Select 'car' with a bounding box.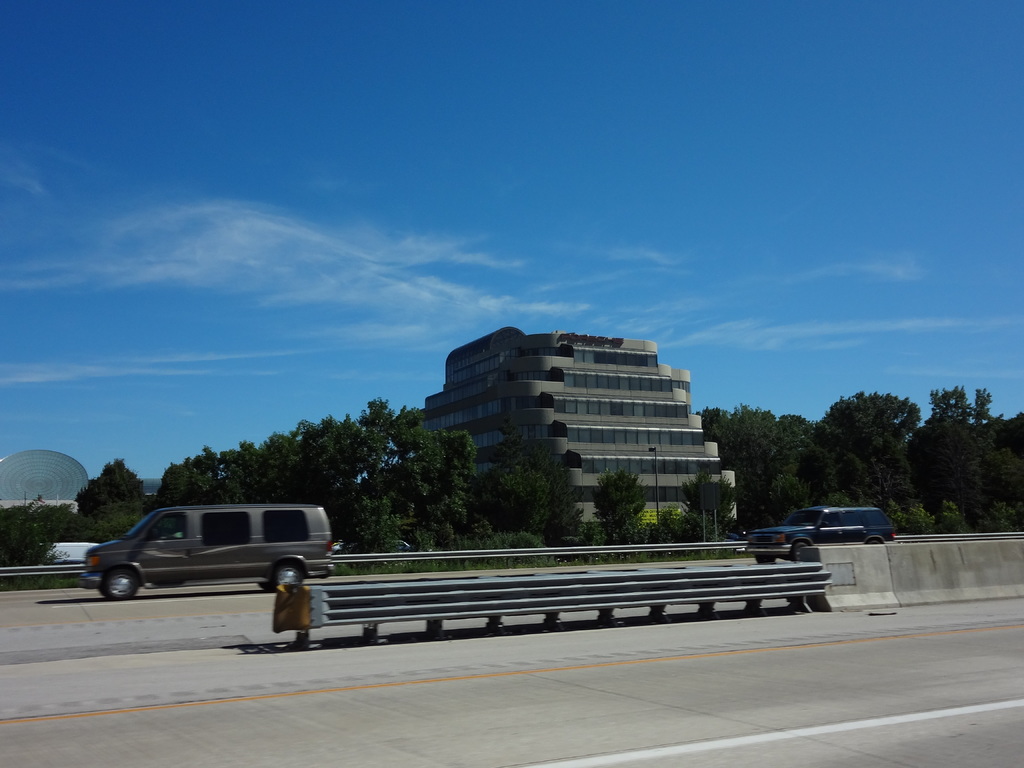
[737, 506, 898, 567].
